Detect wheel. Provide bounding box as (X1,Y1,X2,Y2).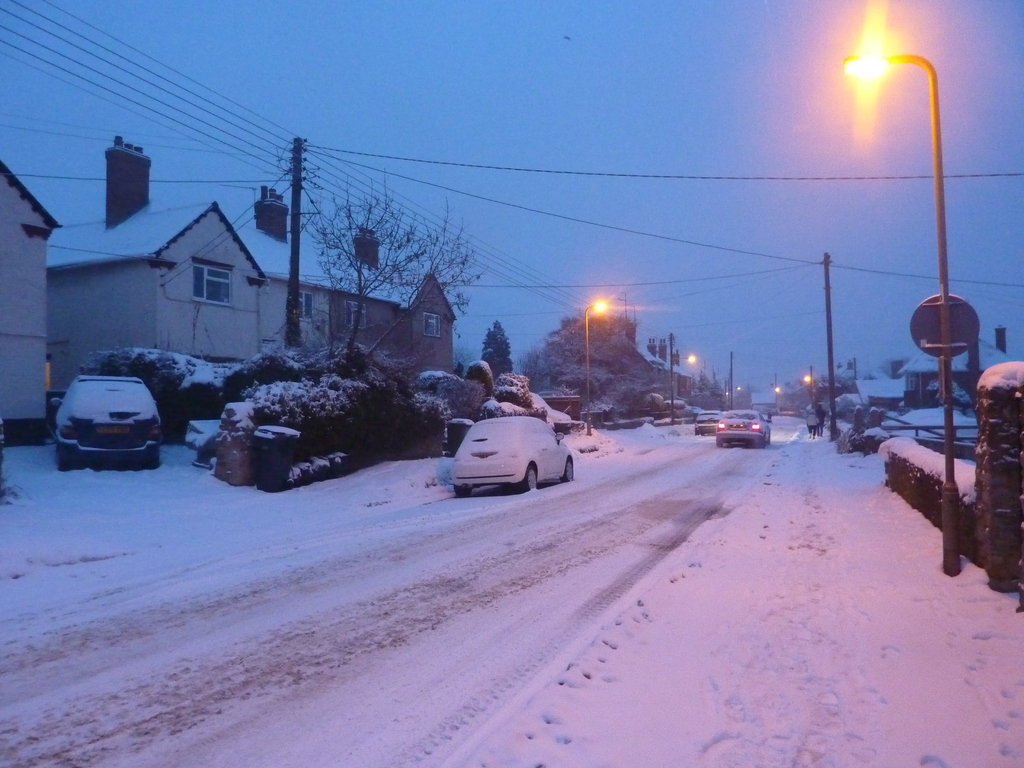
(753,442,763,452).
